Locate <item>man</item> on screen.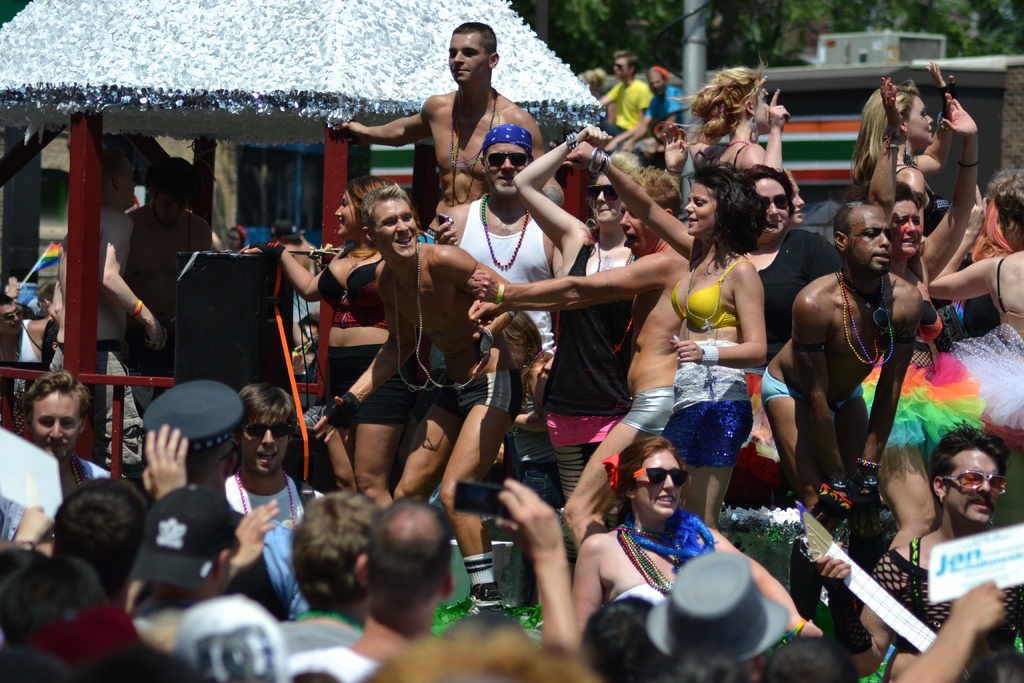
On screen at l=0, t=649, r=68, b=682.
